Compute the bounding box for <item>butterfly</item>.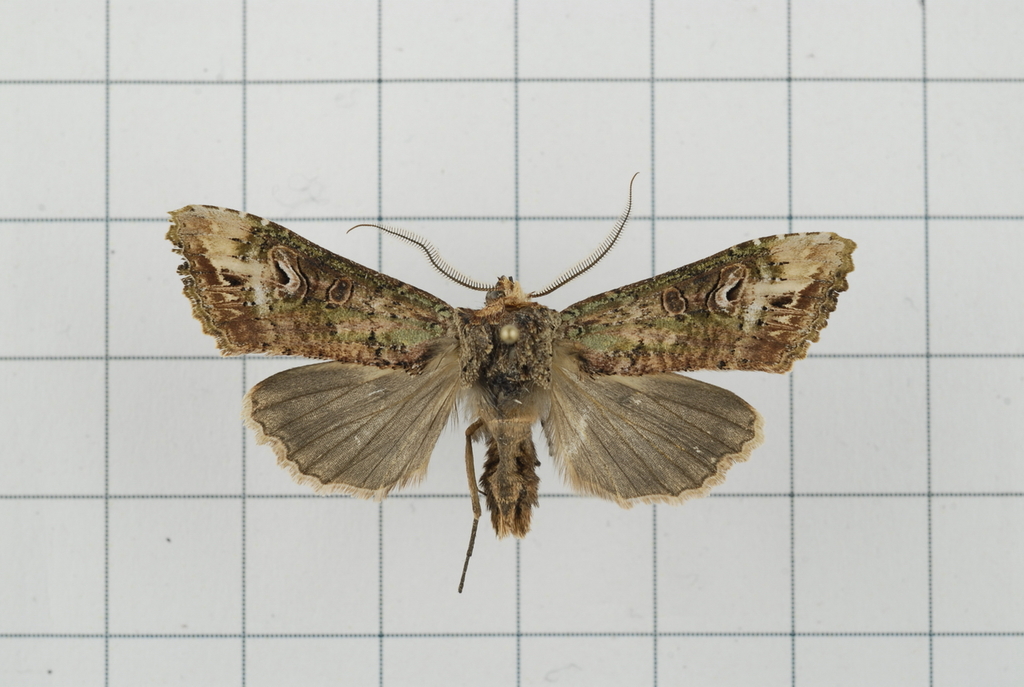
(190,203,841,558).
